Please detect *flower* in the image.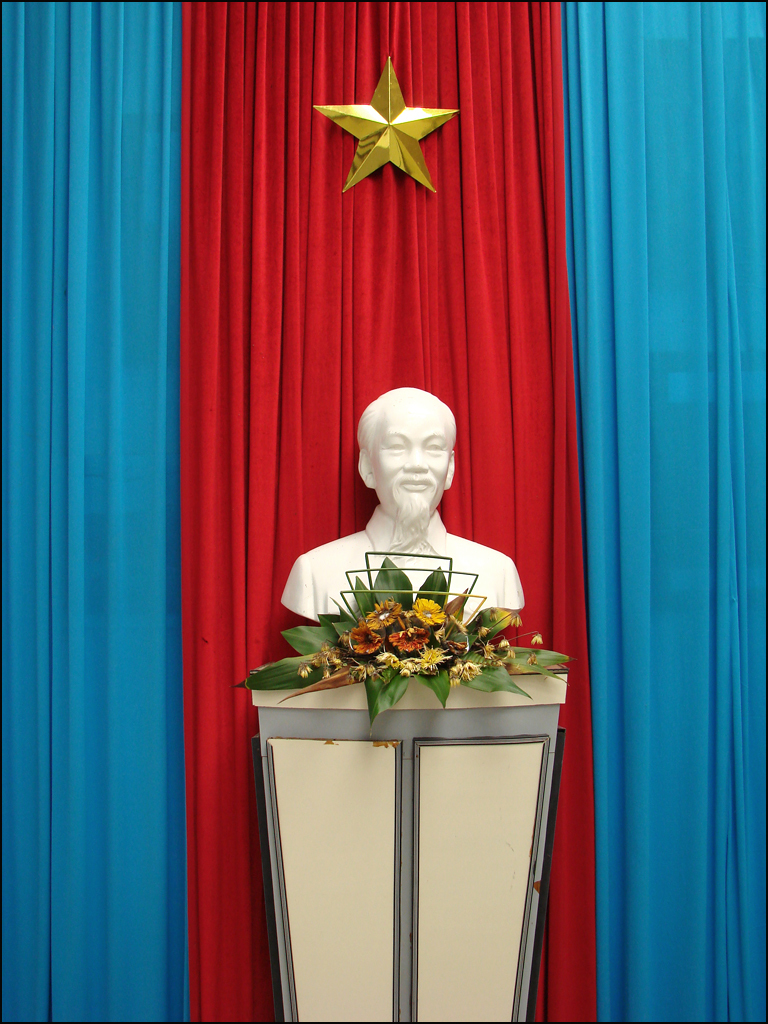
bbox=(385, 625, 438, 656).
